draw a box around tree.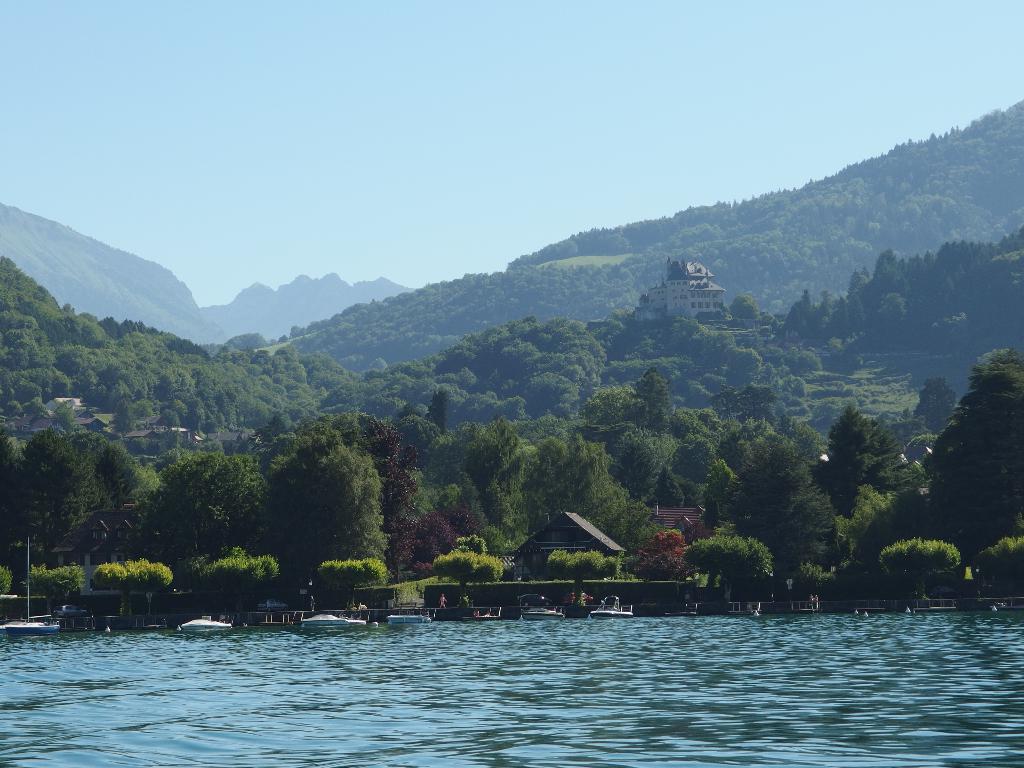
976:537:1023:593.
